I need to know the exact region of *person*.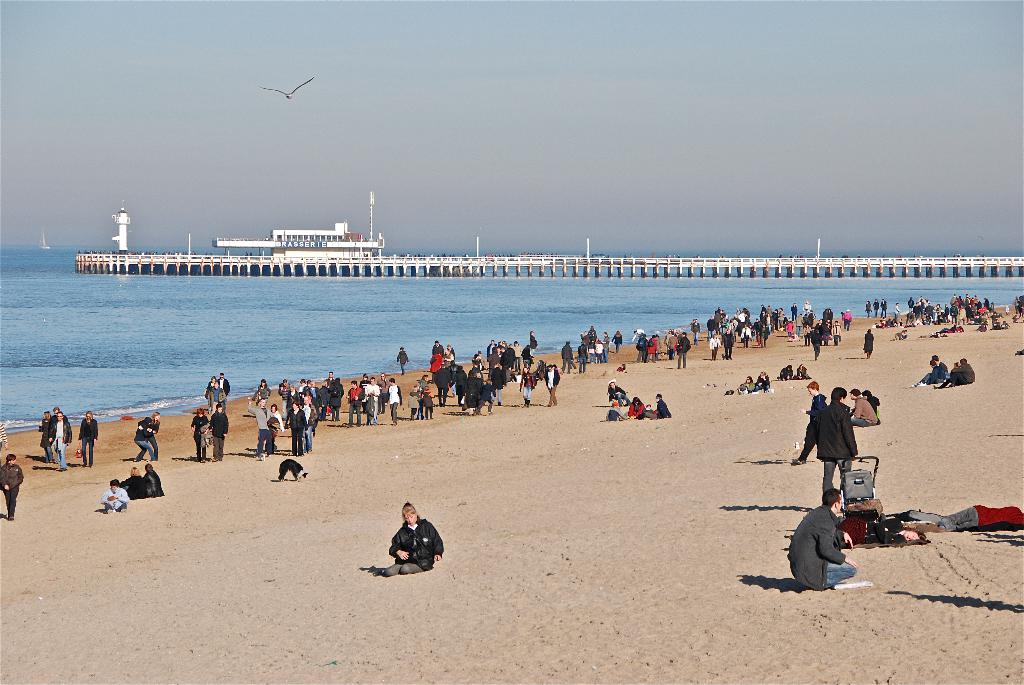
Region: pyautogui.locateOnScreen(124, 468, 147, 497).
